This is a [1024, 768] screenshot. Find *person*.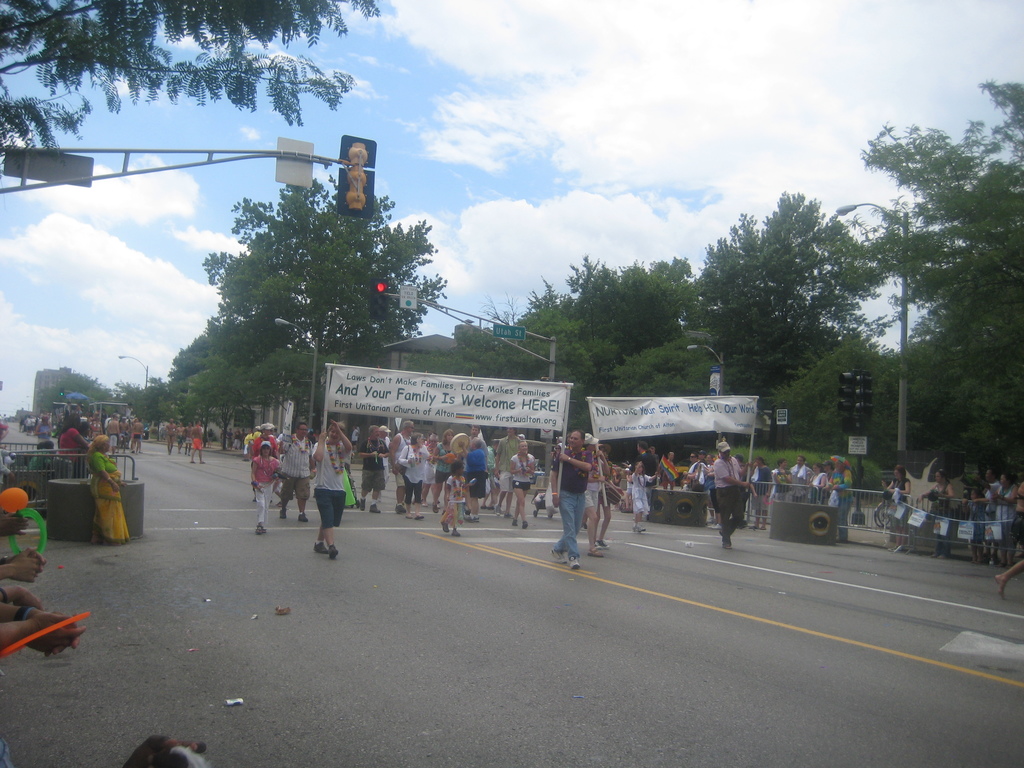
Bounding box: pyautogui.locateOnScreen(715, 441, 753, 549).
